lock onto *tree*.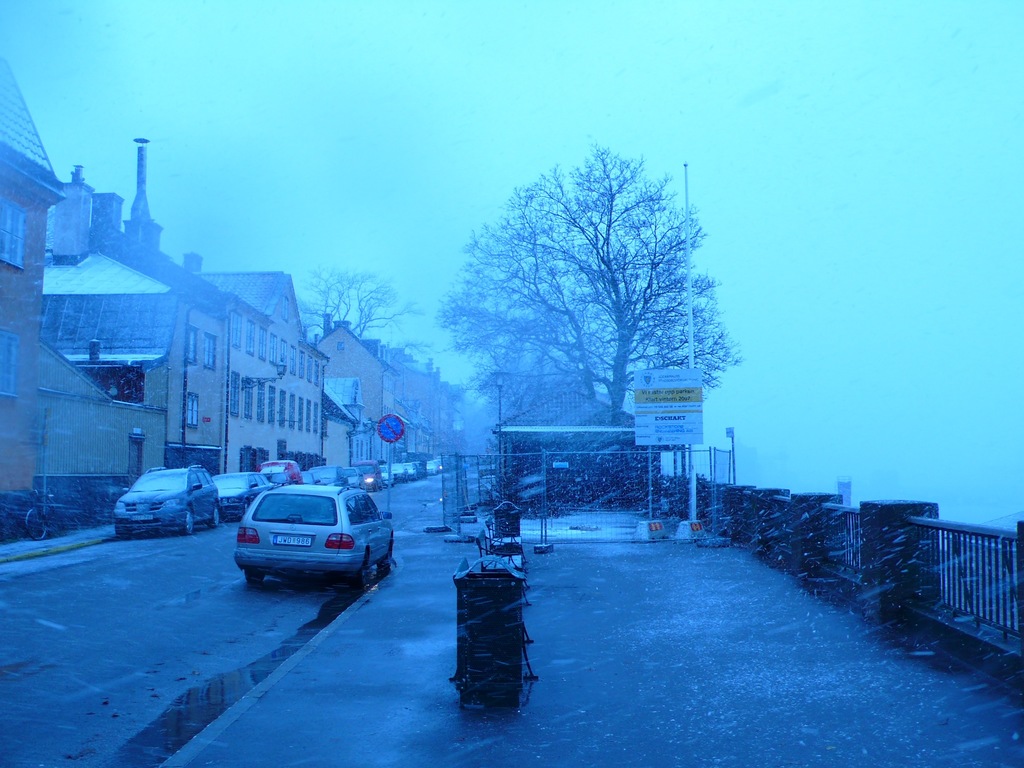
Locked: bbox=(296, 266, 412, 342).
